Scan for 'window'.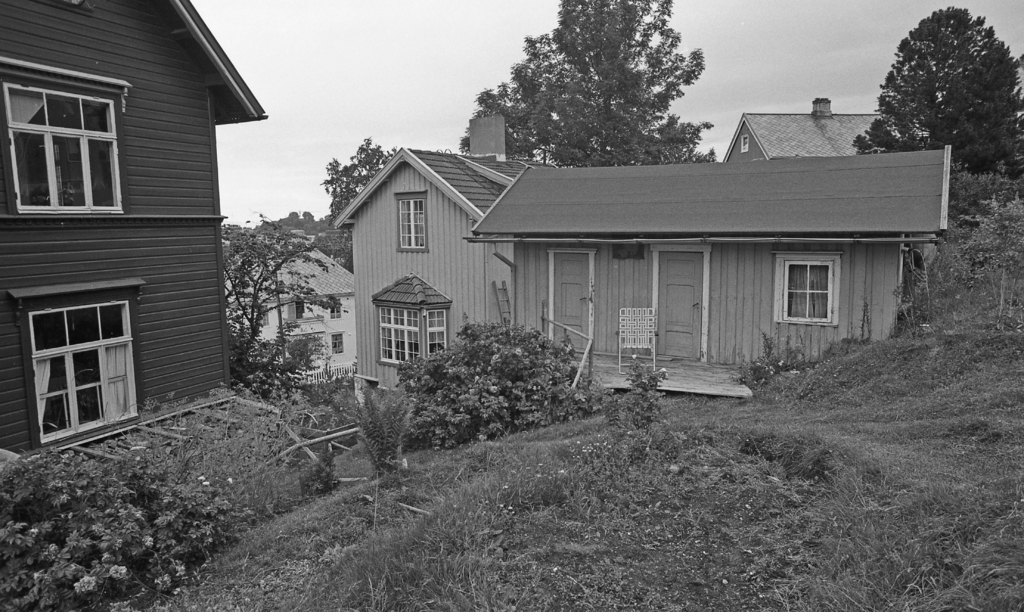
Scan result: x1=367, y1=303, x2=447, y2=361.
